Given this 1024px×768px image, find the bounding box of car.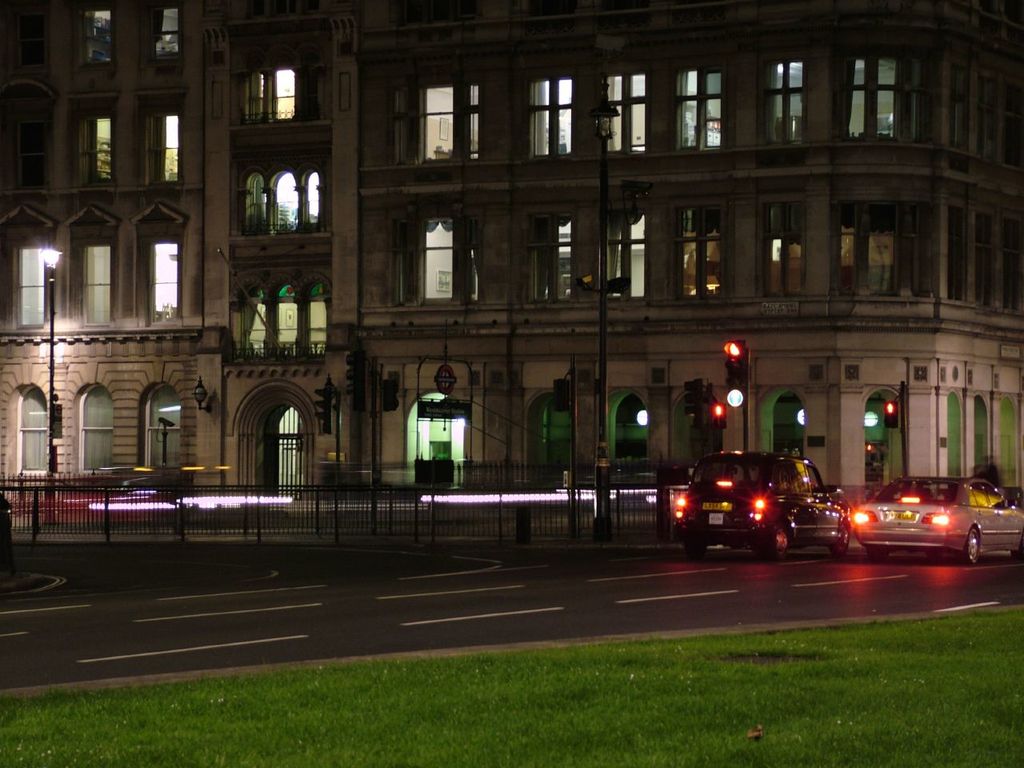
840:474:1023:564.
